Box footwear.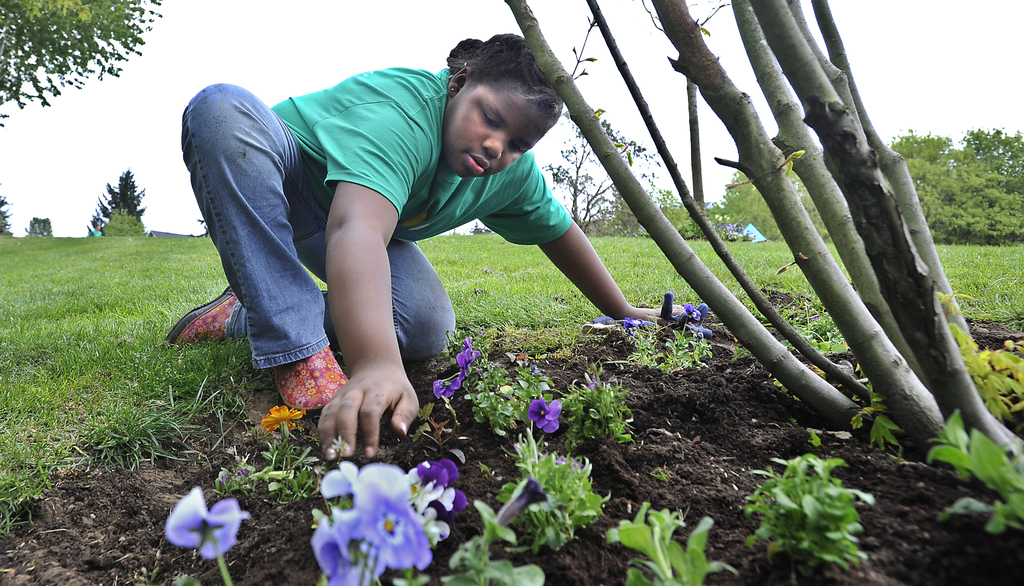
[168,288,244,349].
